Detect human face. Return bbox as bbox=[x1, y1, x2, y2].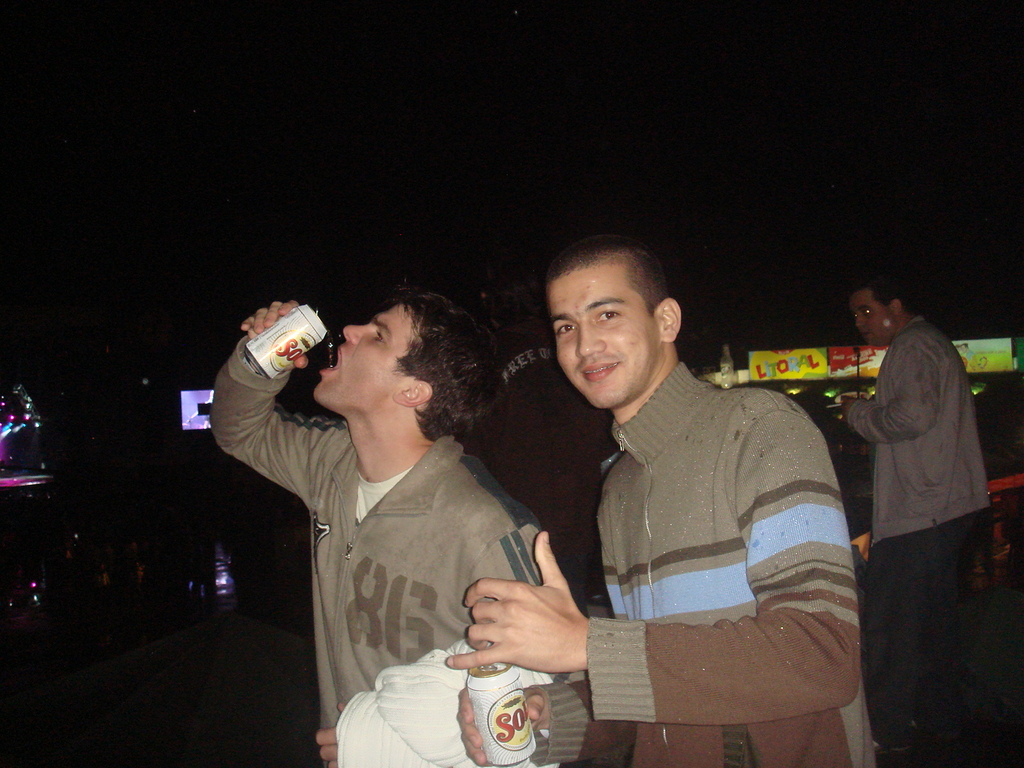
bbox=[549, 286, 656, 412].
